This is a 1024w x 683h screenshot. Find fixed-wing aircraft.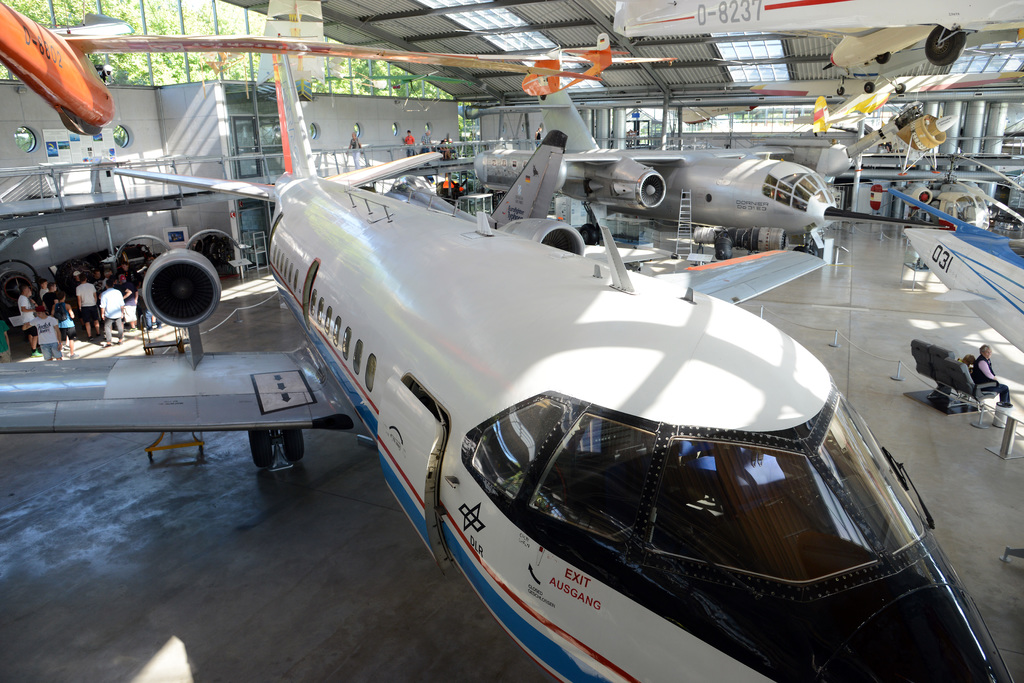
Bounding box: rect(846, 28, 1021, 90).
